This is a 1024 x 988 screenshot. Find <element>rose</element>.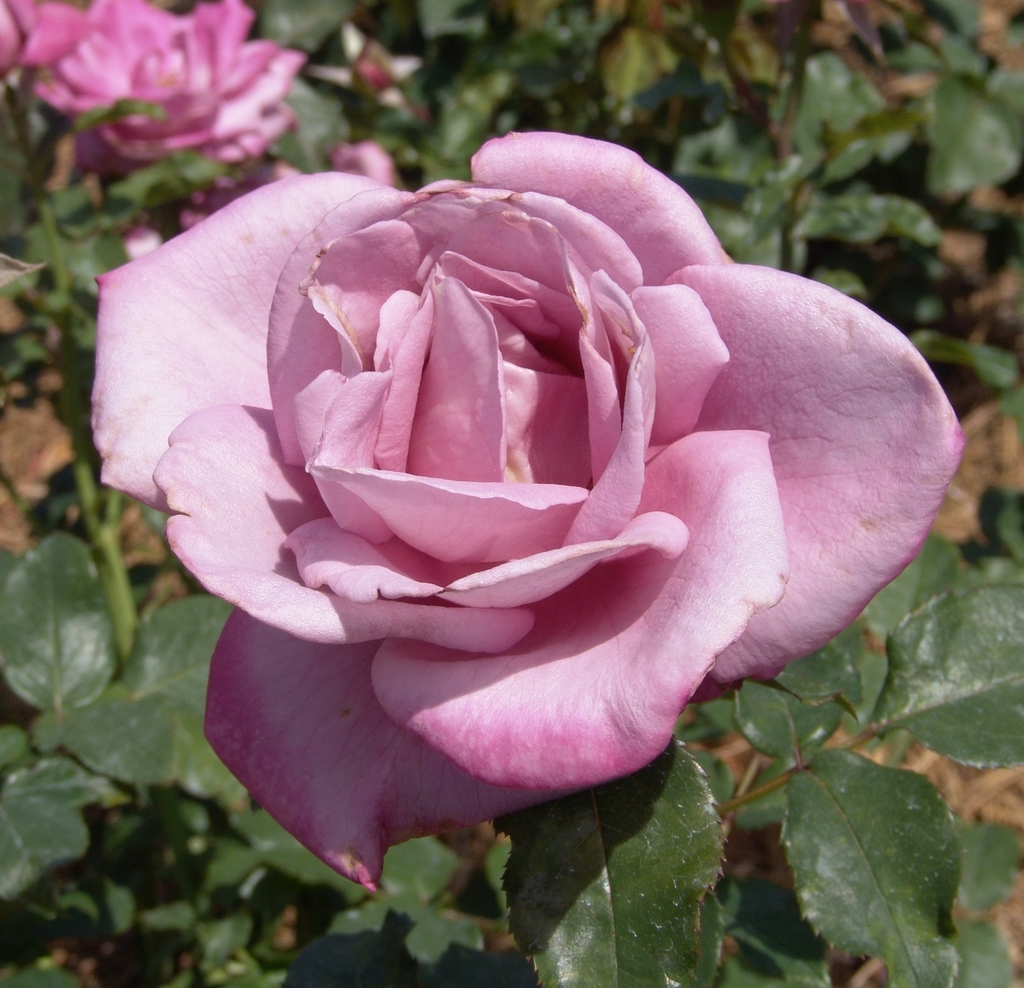
Bounding box: <box>25,0,307,164</box>.
